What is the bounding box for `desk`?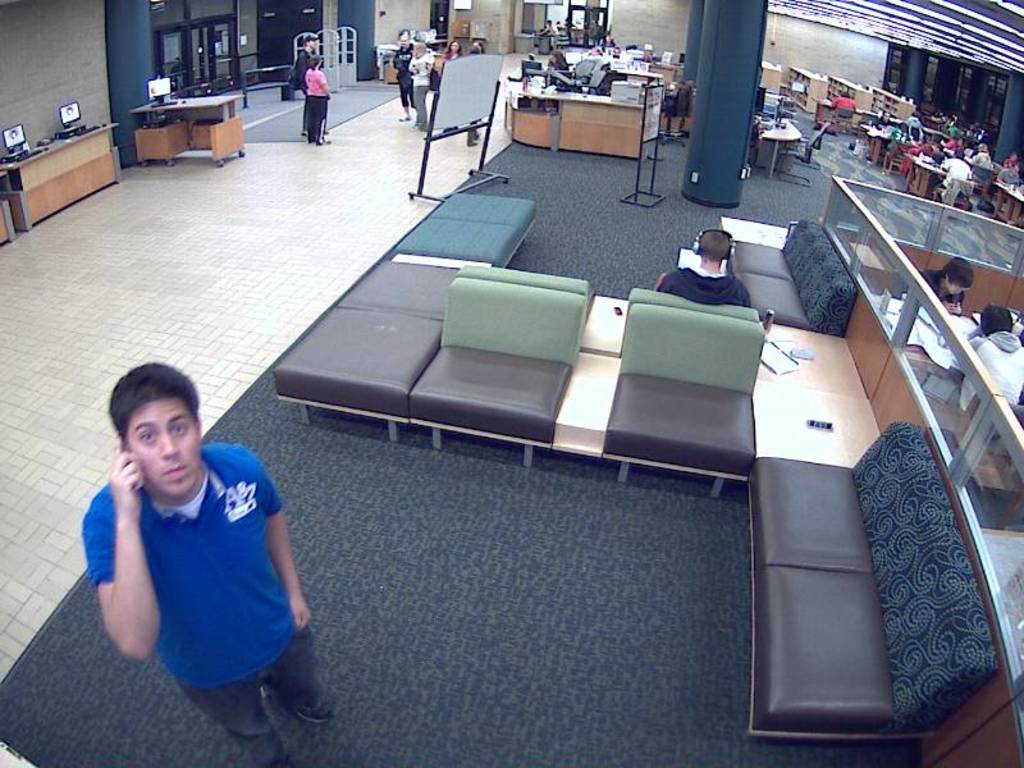
pyautogui.locateOnScreen(607, 63, 663, 90).
